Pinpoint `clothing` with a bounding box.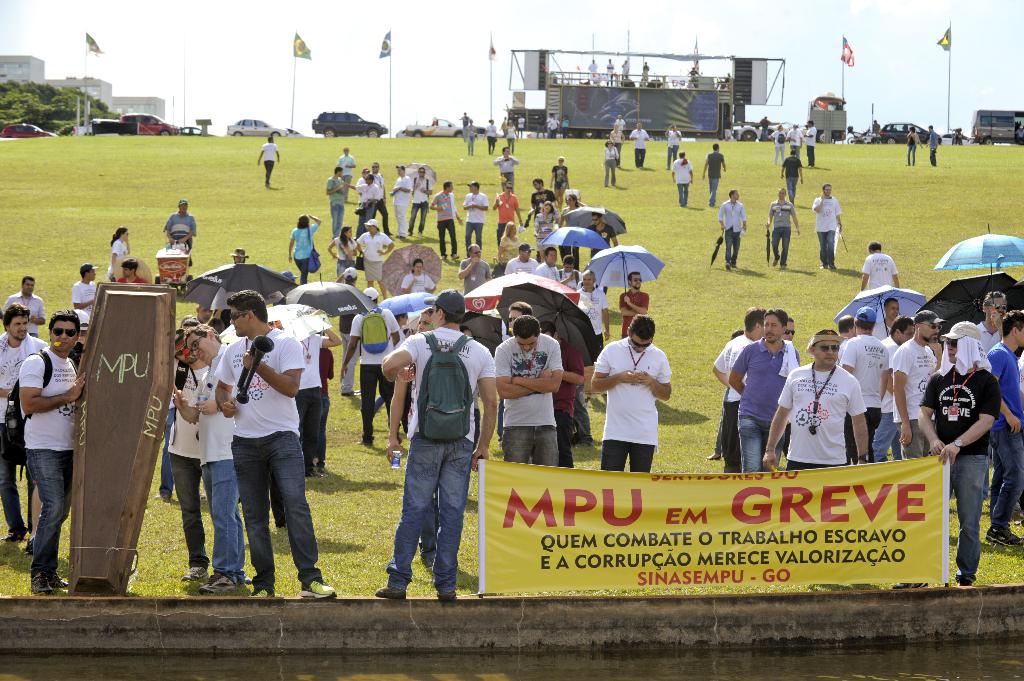
left=403, top=329, right=498, bottom=588.
